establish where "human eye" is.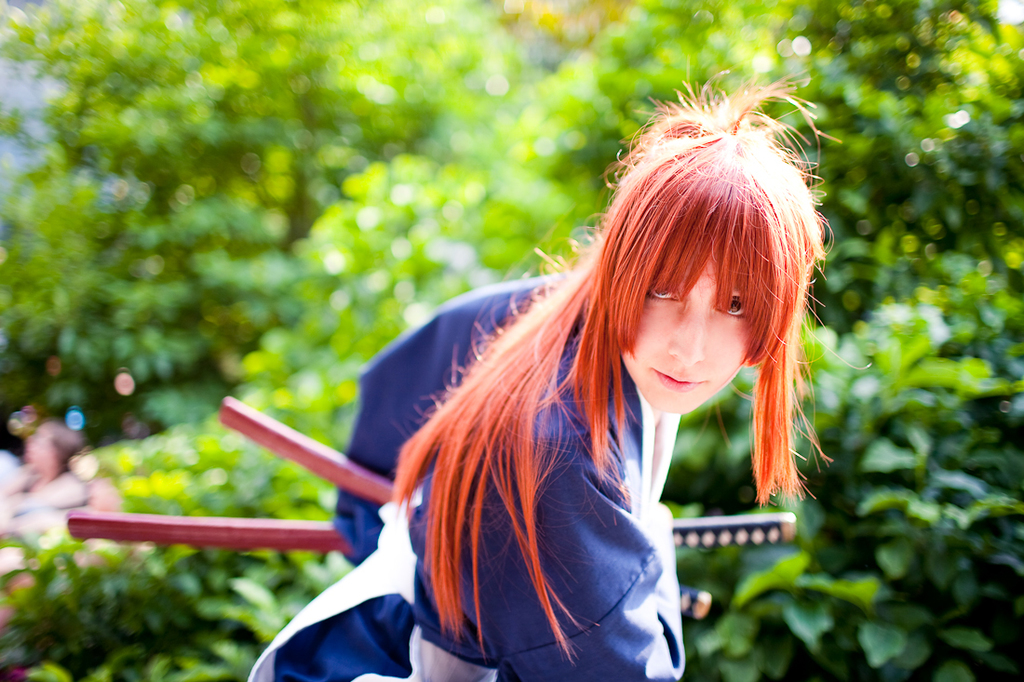
Established at (x1=645, y1=285, x2=678, y2=303).
